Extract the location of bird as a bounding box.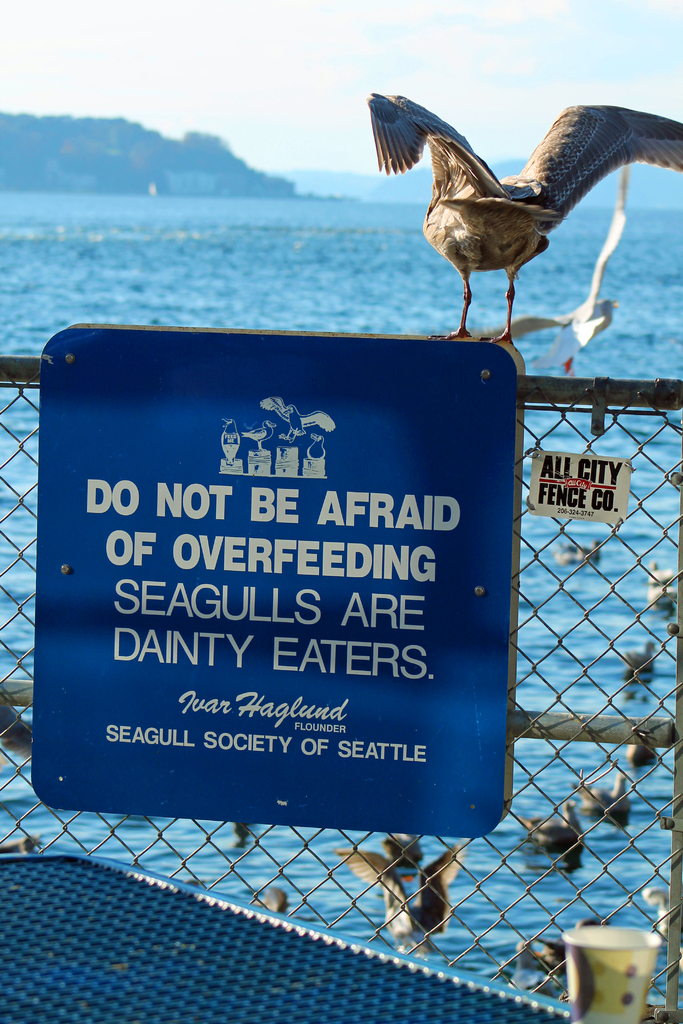
crop(535, 913, 610, 977).
